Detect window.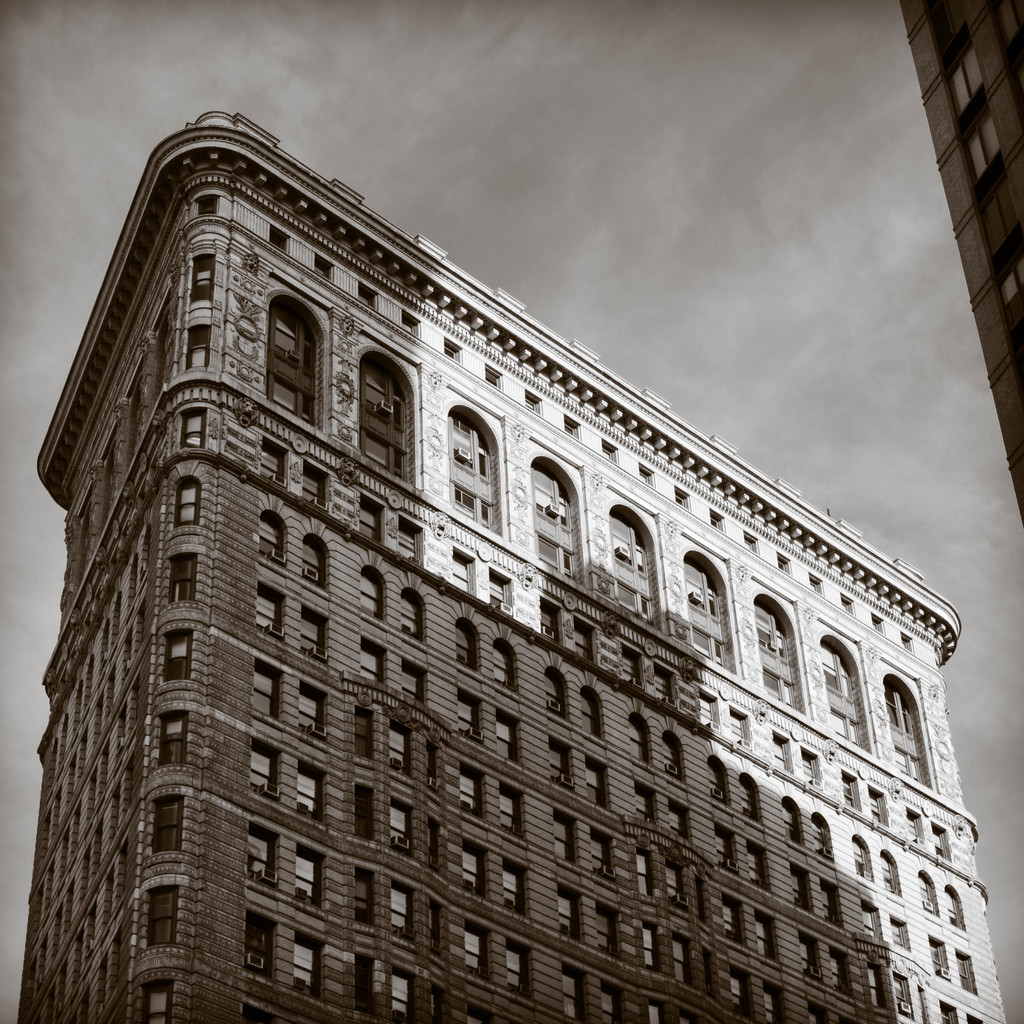
Detected at {"left": 178, "top": 476, "right": 202, "bottom": 521}.
